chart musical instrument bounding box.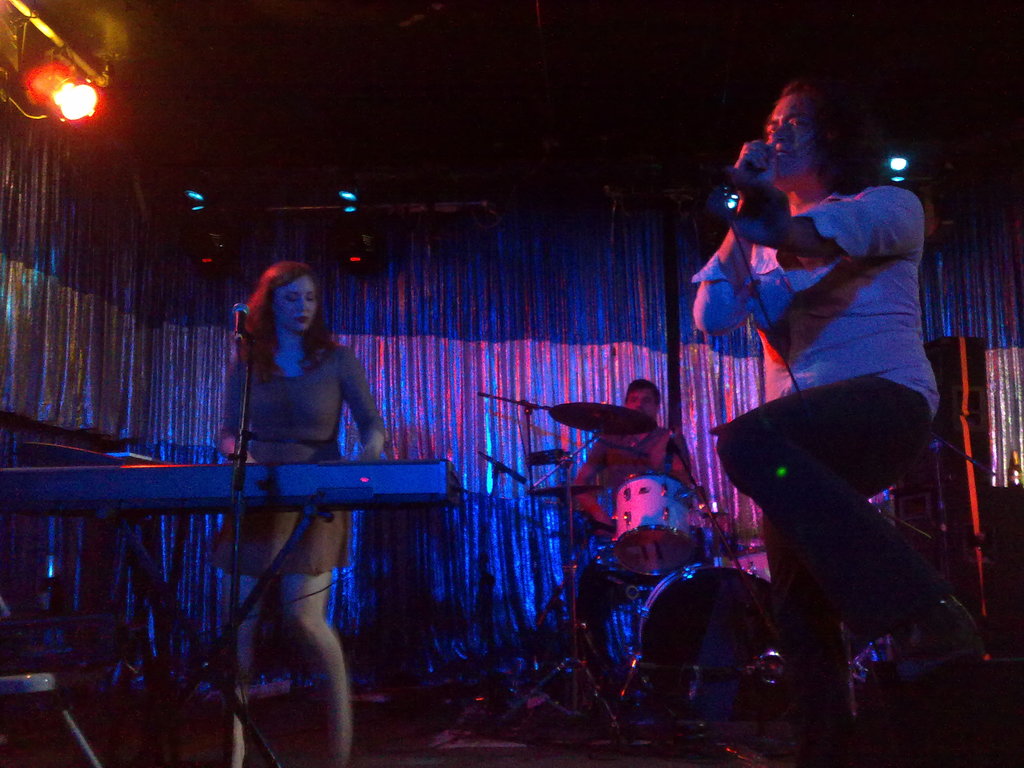
Charted: crop(630, 554, 791, 746).
